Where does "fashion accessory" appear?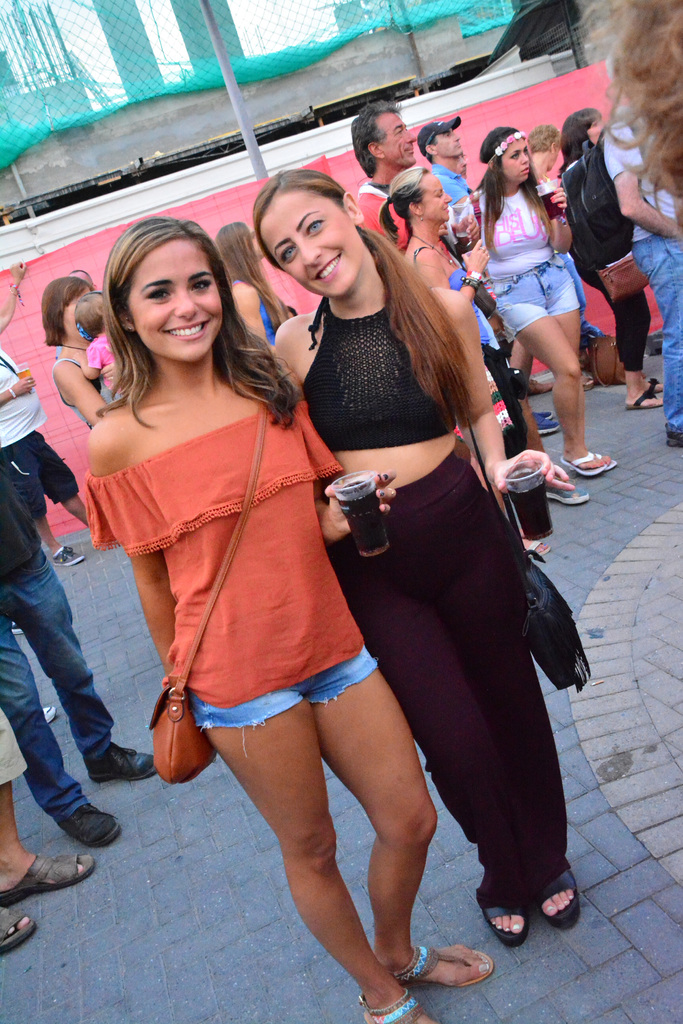
Appears at rect(563, 444, 621, 477).
